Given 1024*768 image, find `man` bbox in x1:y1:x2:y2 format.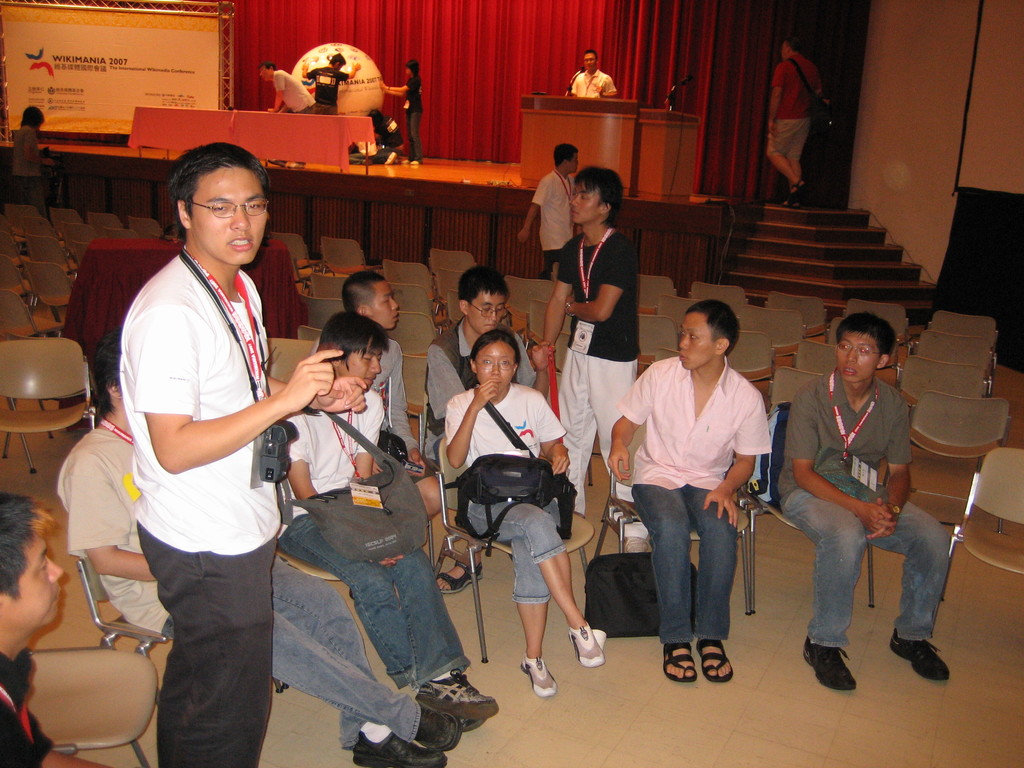
0:490:114:767.
